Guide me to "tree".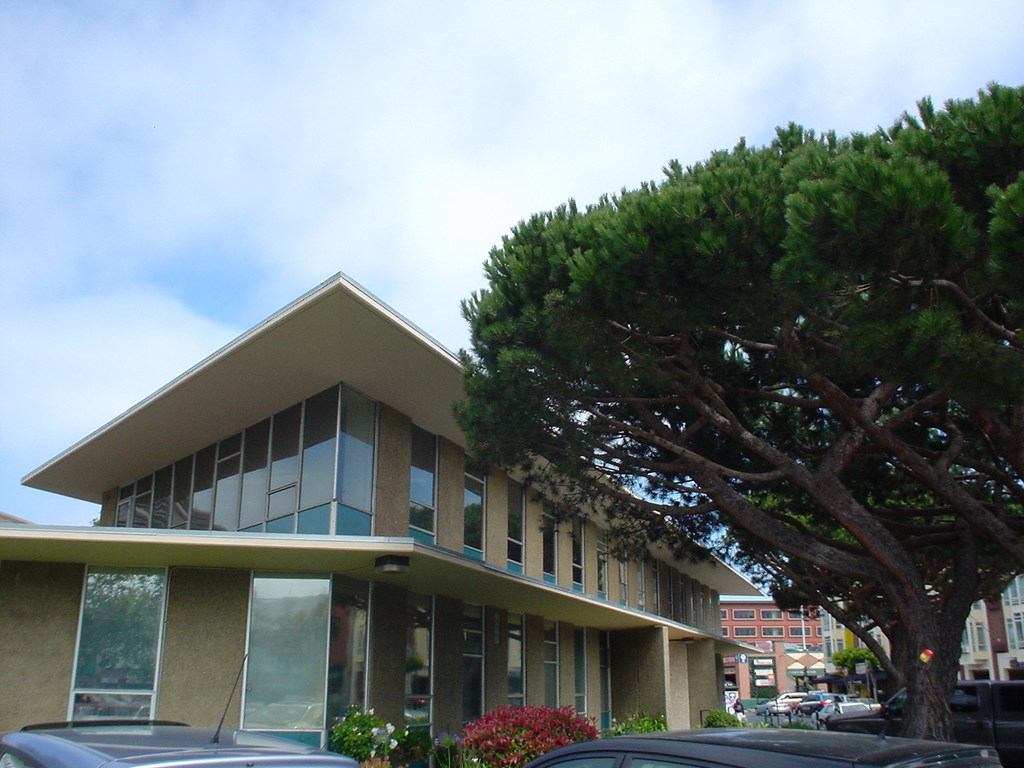
Guidance: x1=458, y1=698, x2=595, y2=767.
